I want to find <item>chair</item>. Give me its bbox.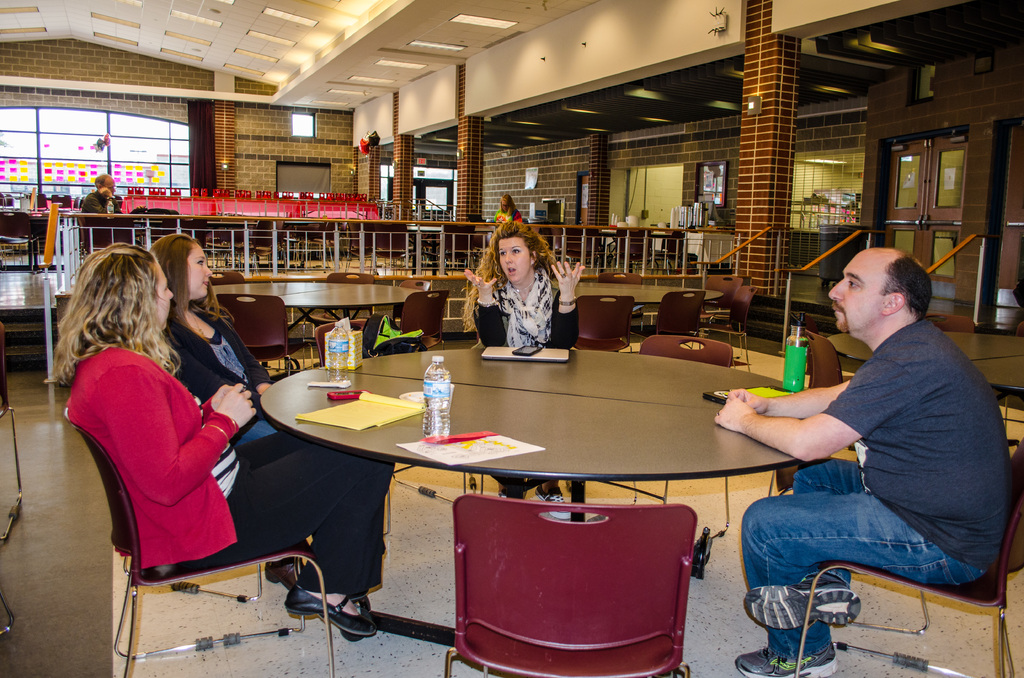
BBox(703, 270, 748, 307).
